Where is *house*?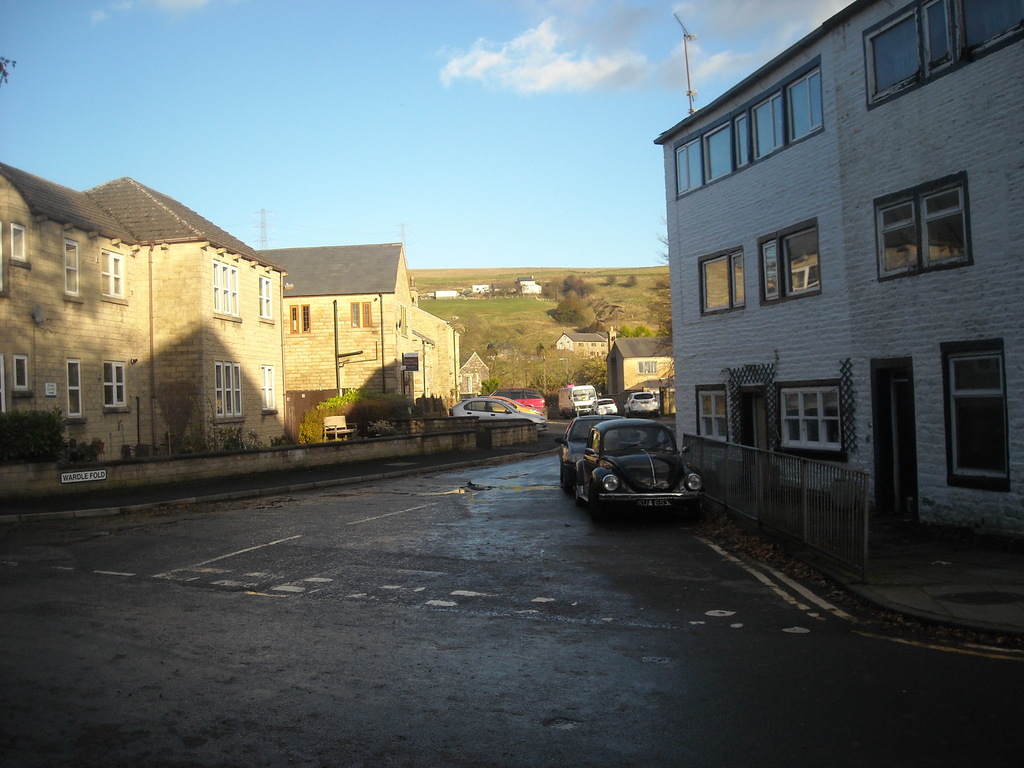
bbox(437, 289, 460, 301).
